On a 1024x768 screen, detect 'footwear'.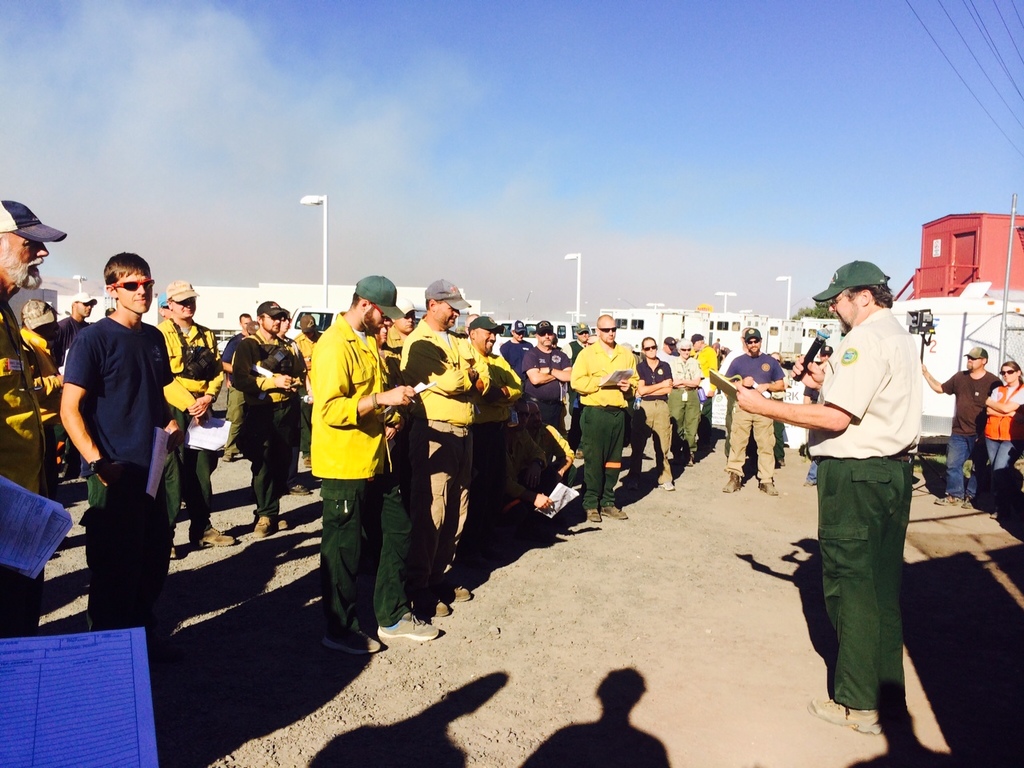
bbox(277, 515, 292, 535).
